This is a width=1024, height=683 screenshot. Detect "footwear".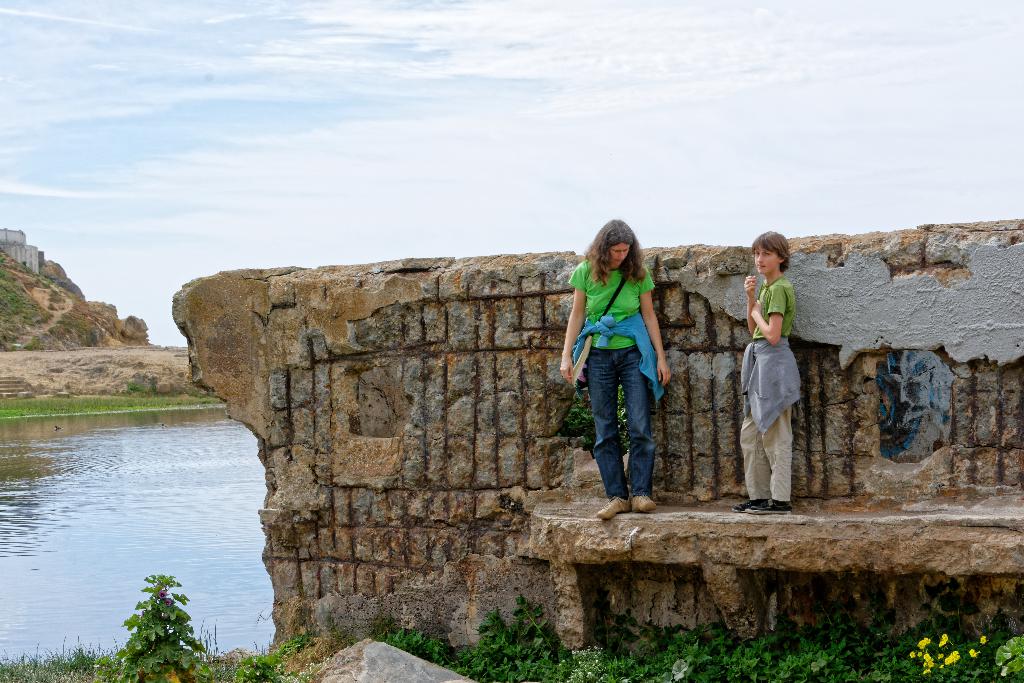
x1=598, y1=495, x2=630, y2=520.
